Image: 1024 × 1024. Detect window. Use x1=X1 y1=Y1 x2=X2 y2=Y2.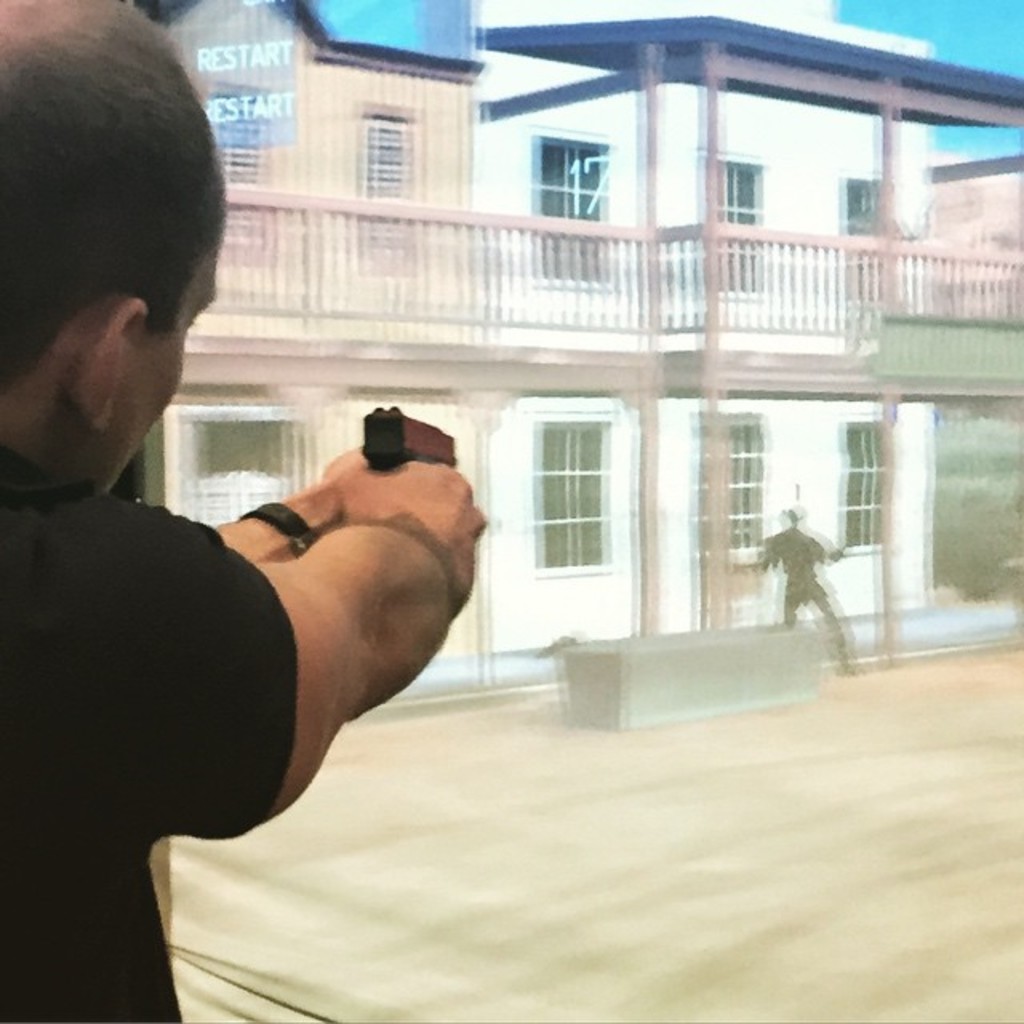
x1=694 y1=411 x2=766 y2=563.
